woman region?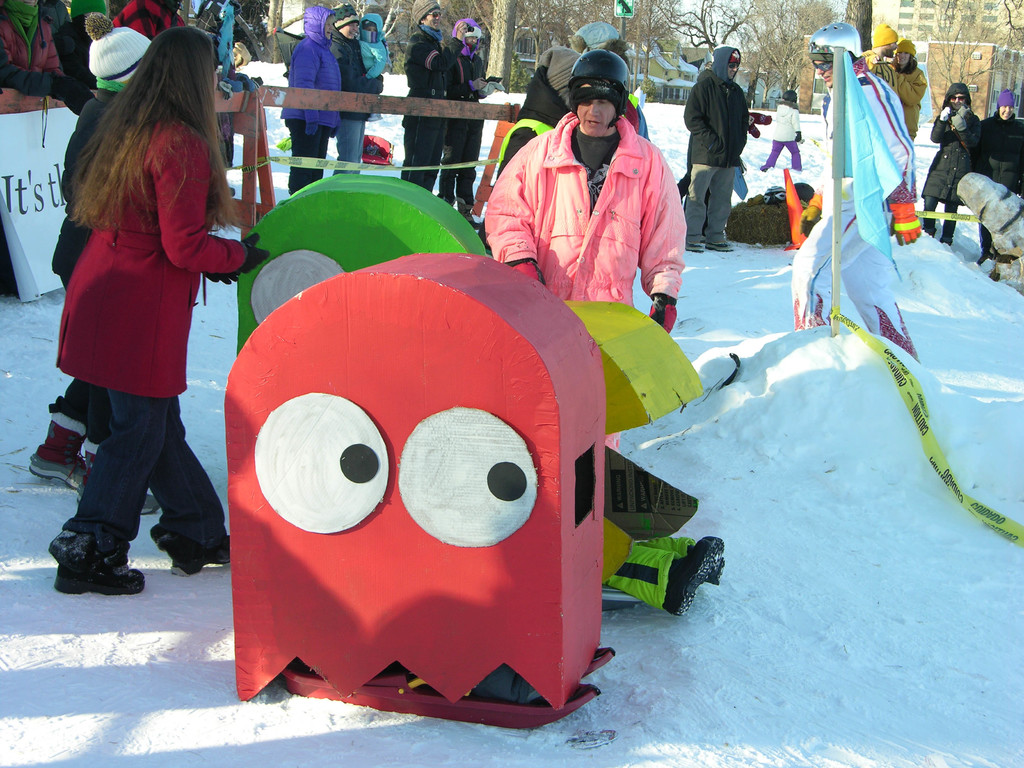
{"left": 35, "top": 45, "right": 248, "bottom": 635}
